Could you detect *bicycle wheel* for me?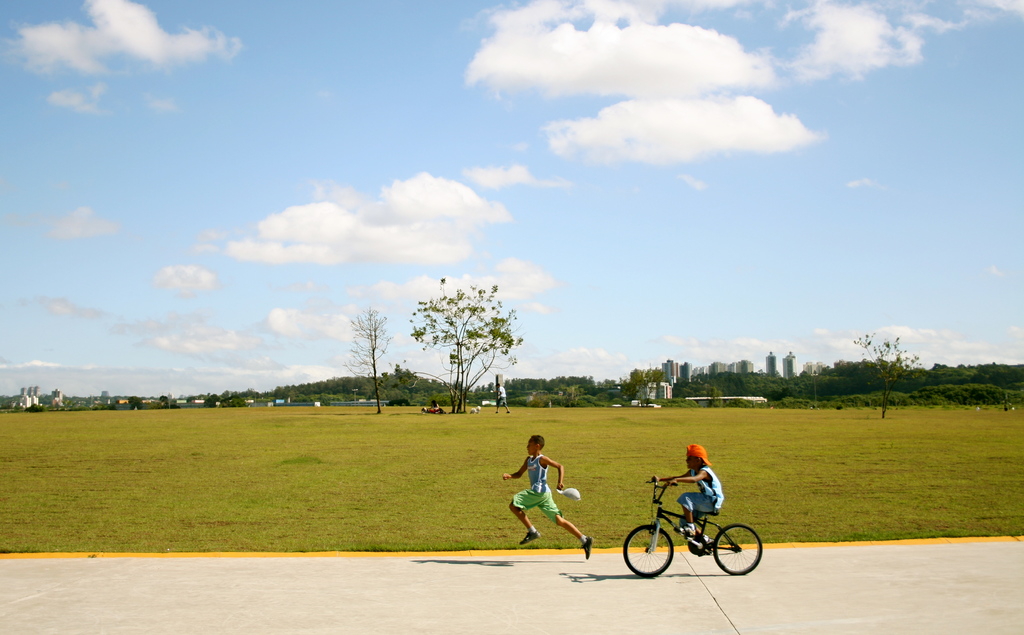
Detection result: rect(705, 525, 762, 586).
